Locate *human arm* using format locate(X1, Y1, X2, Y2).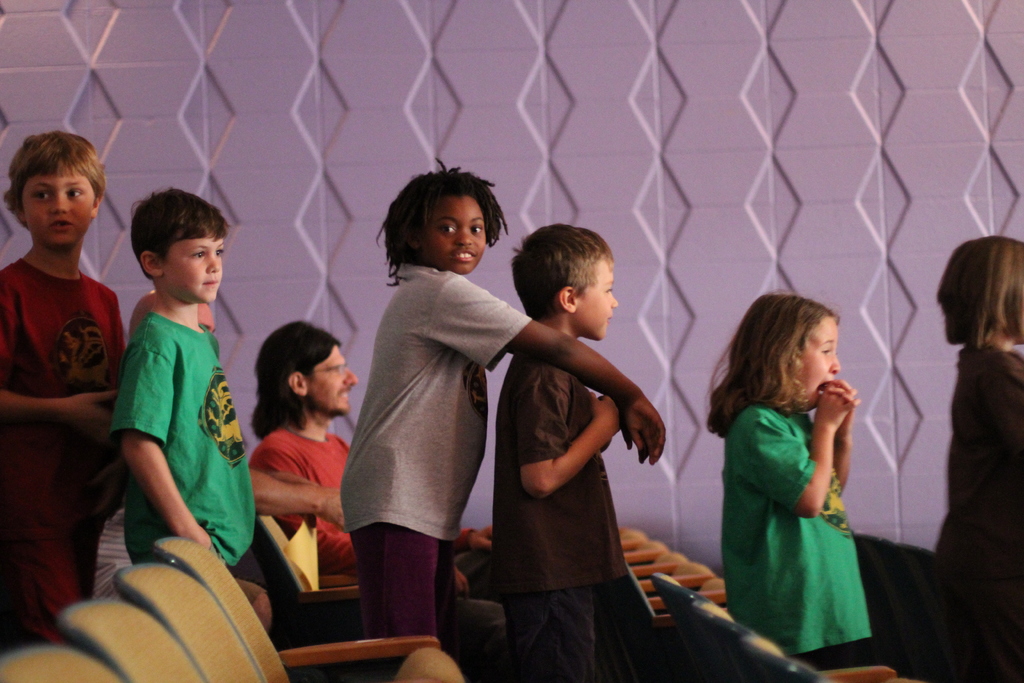
locate(0, 298, 116, 427).
